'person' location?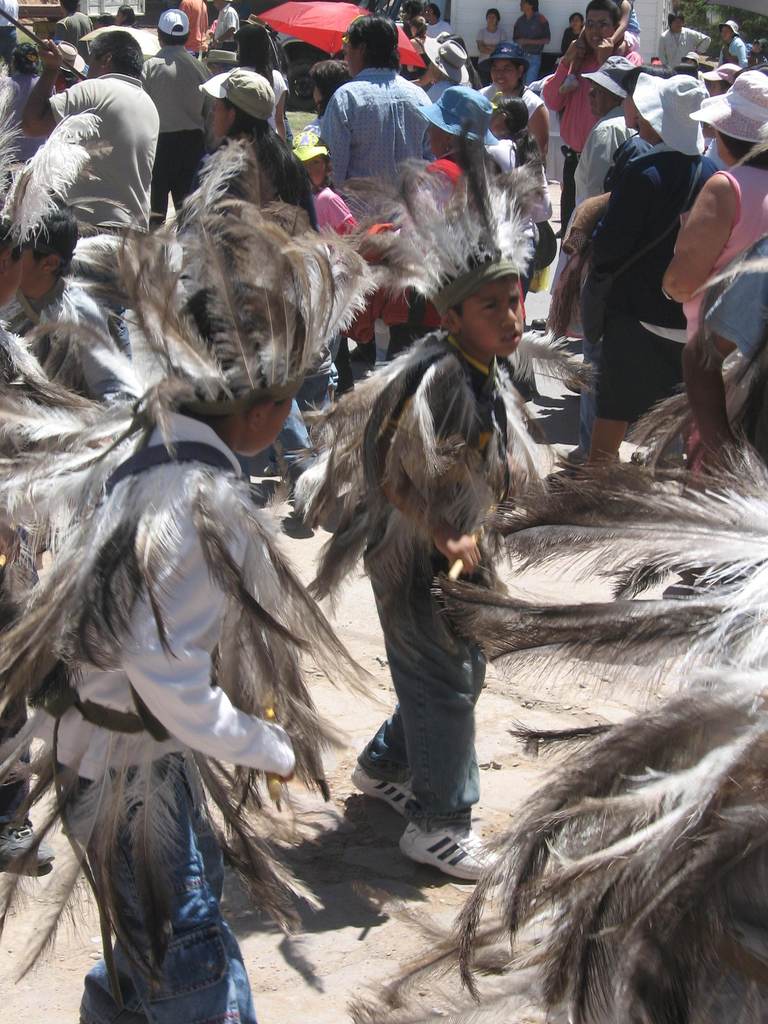
region(514, 0, 551, 80)
